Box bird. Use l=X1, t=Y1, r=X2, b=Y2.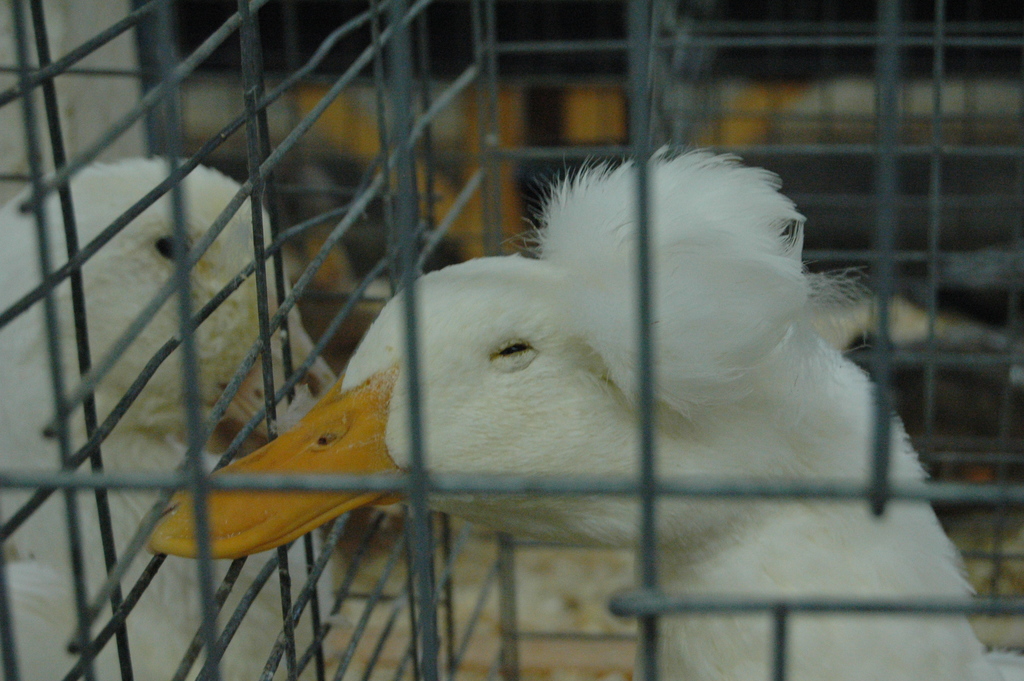
l=99, t=150, r=1009, b=646.
